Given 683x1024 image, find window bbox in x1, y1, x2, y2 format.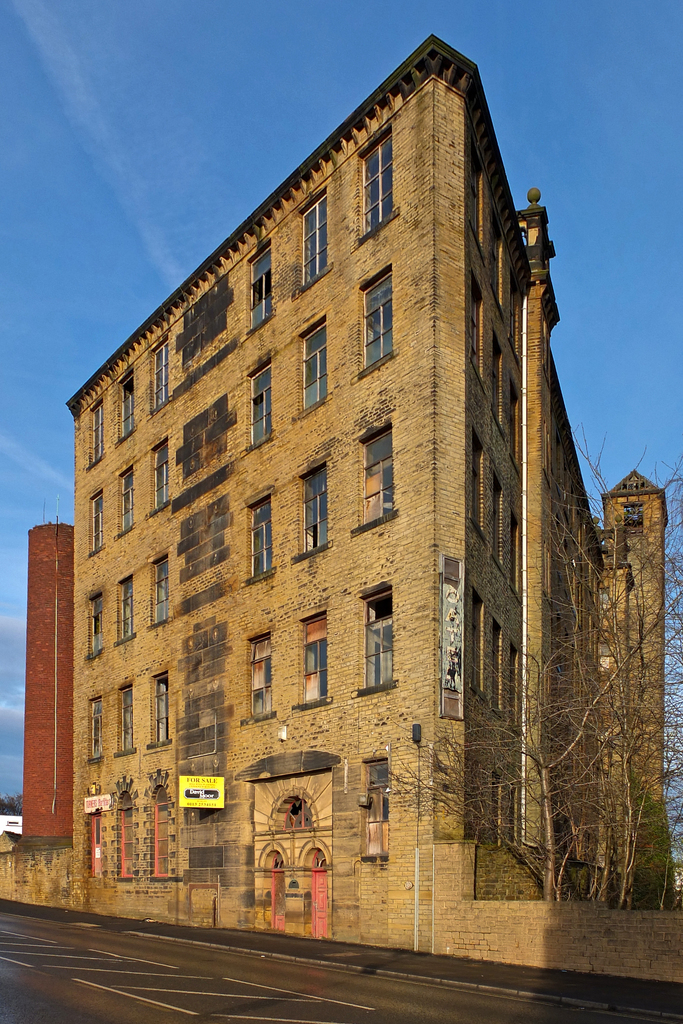
122, 691, 137, 748.
